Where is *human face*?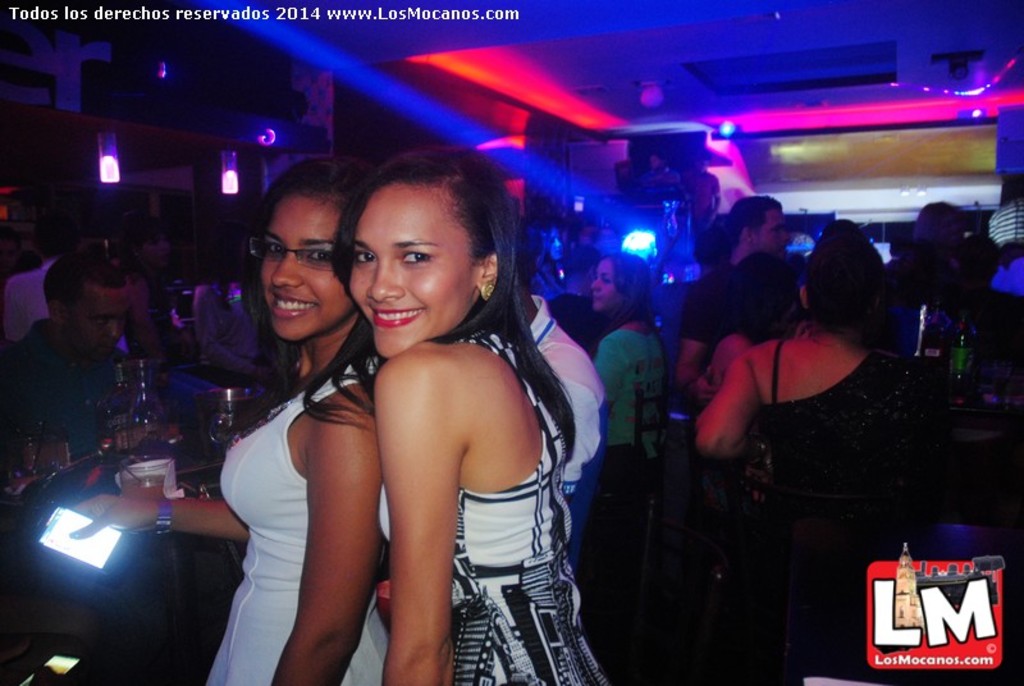
<bbox>585, 255, 621, 316</bbox>.
